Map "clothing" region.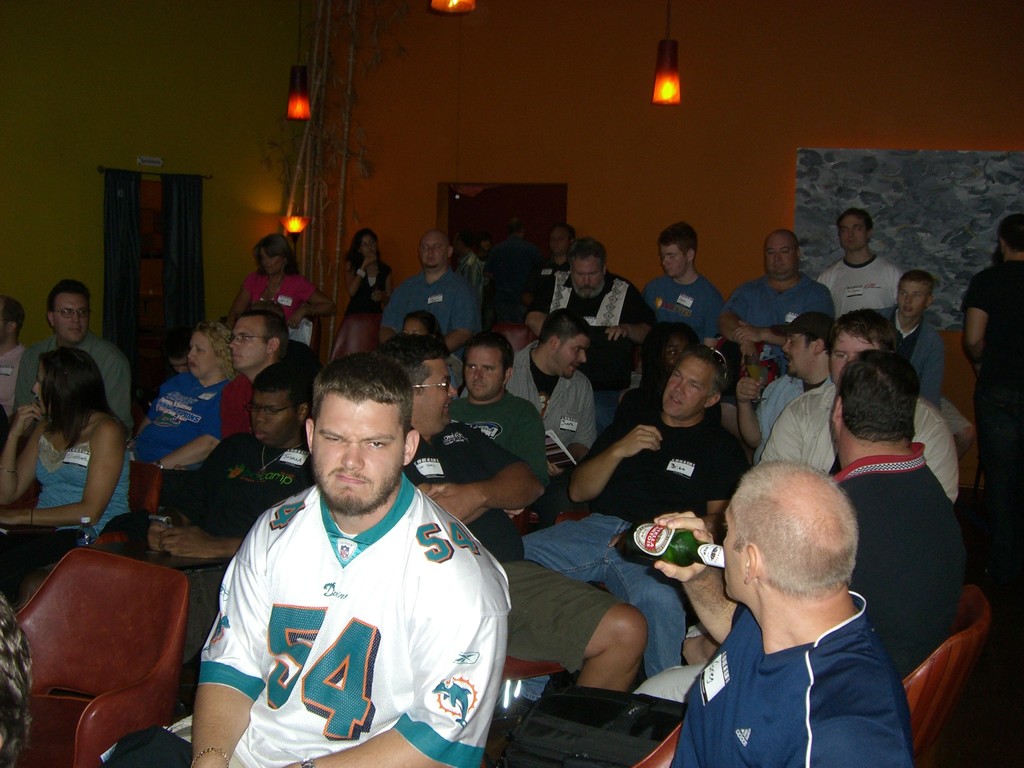
Mapped to BBox(532, 266, 648, 390).
